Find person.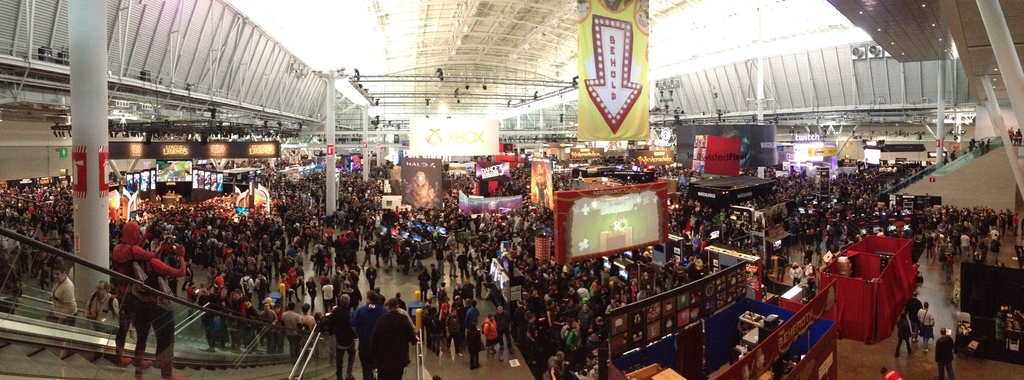
<box>349,267,365,290</box>.
